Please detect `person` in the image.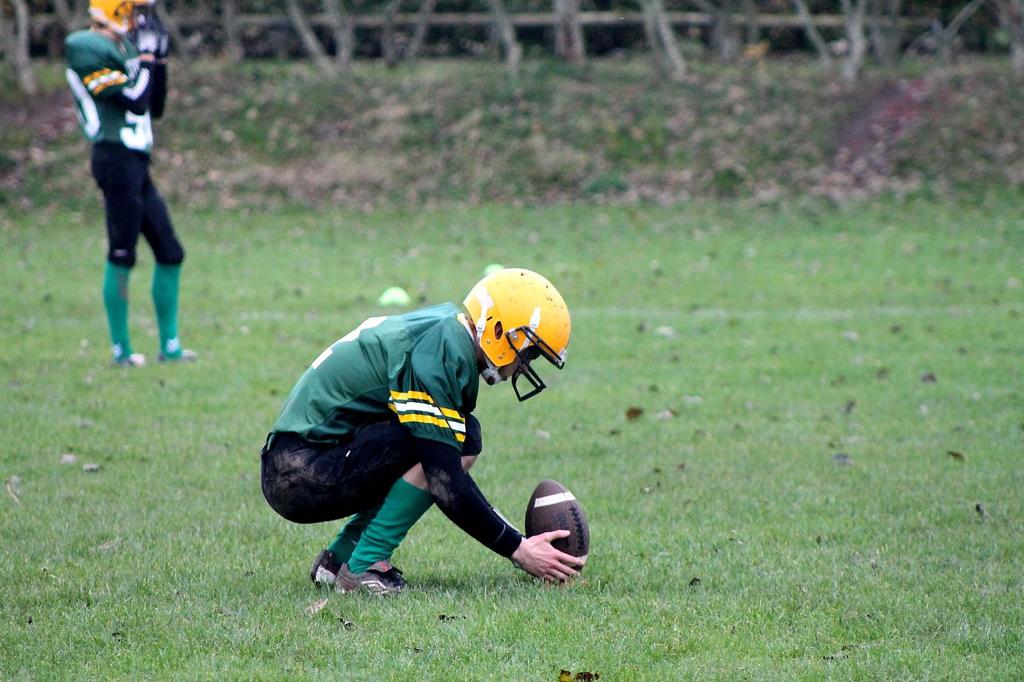
57:0:164:362.
